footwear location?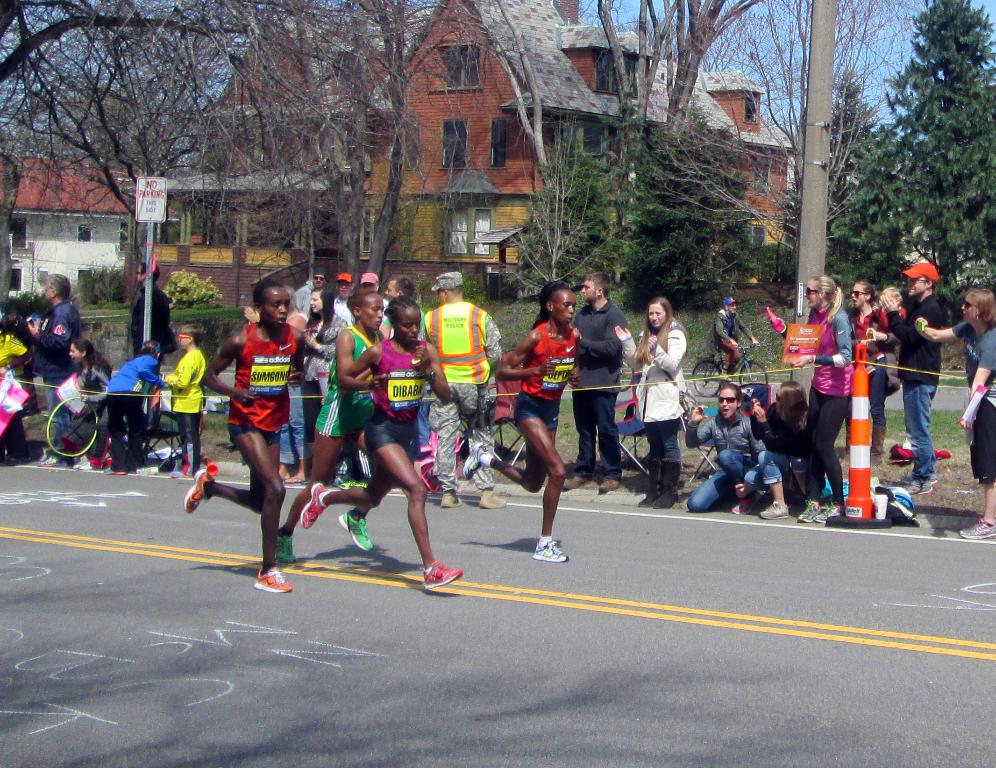
crop(342, 506, 378, 552)
